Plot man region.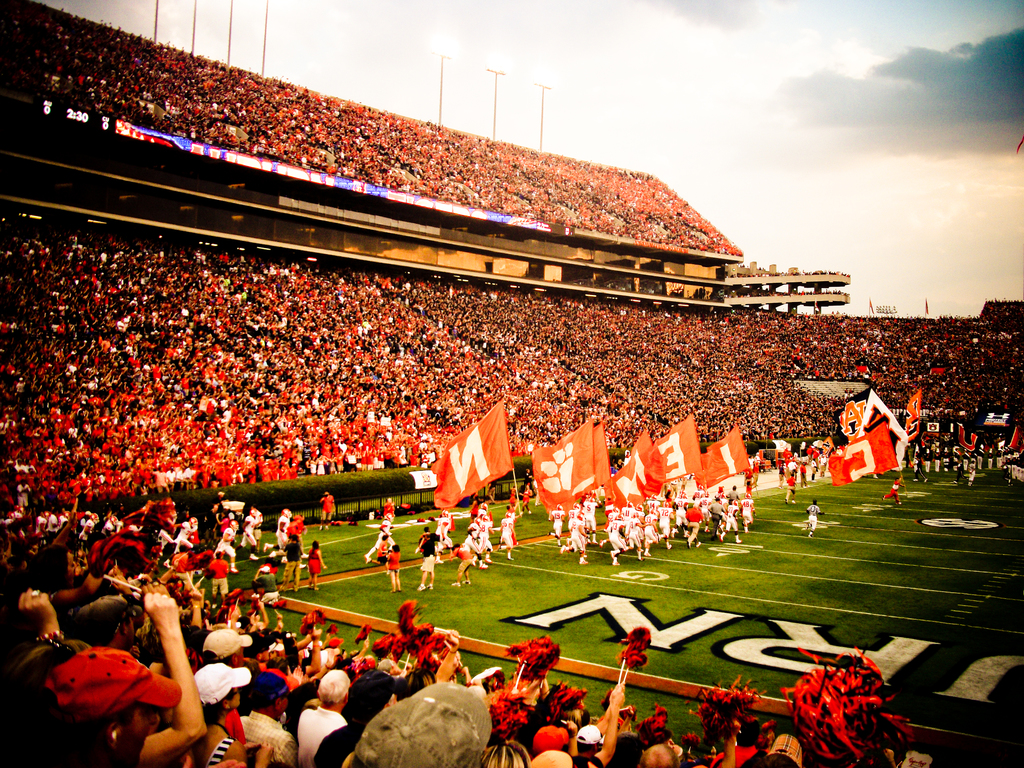
Plotted at rect(362, 506, 396, 561).
